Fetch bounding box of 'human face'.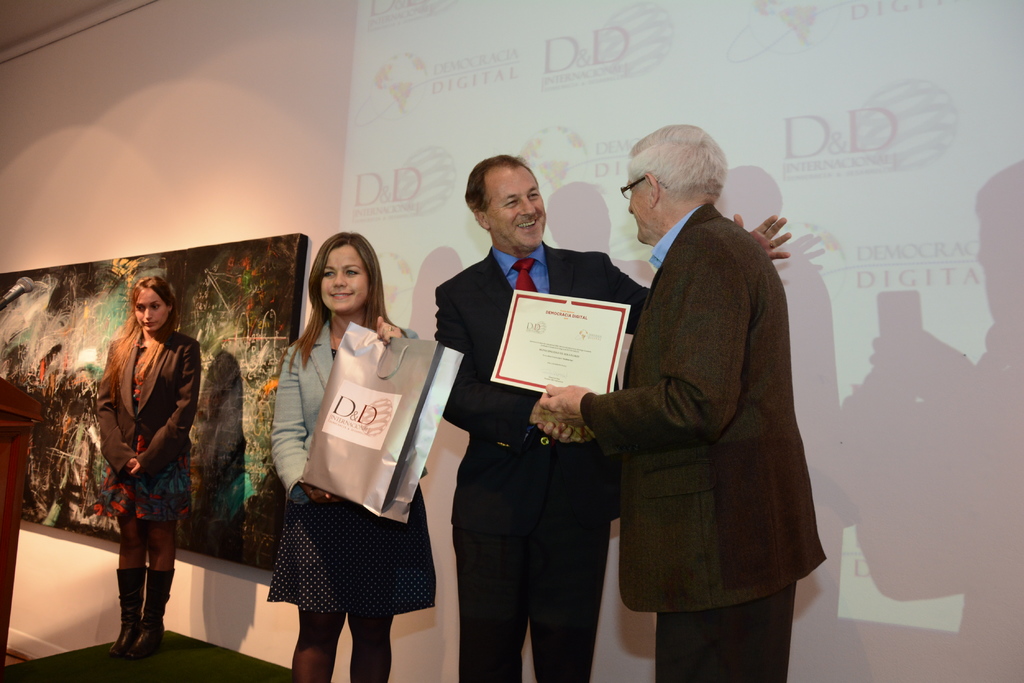
Bbox: [484, 168, 550, 245].
